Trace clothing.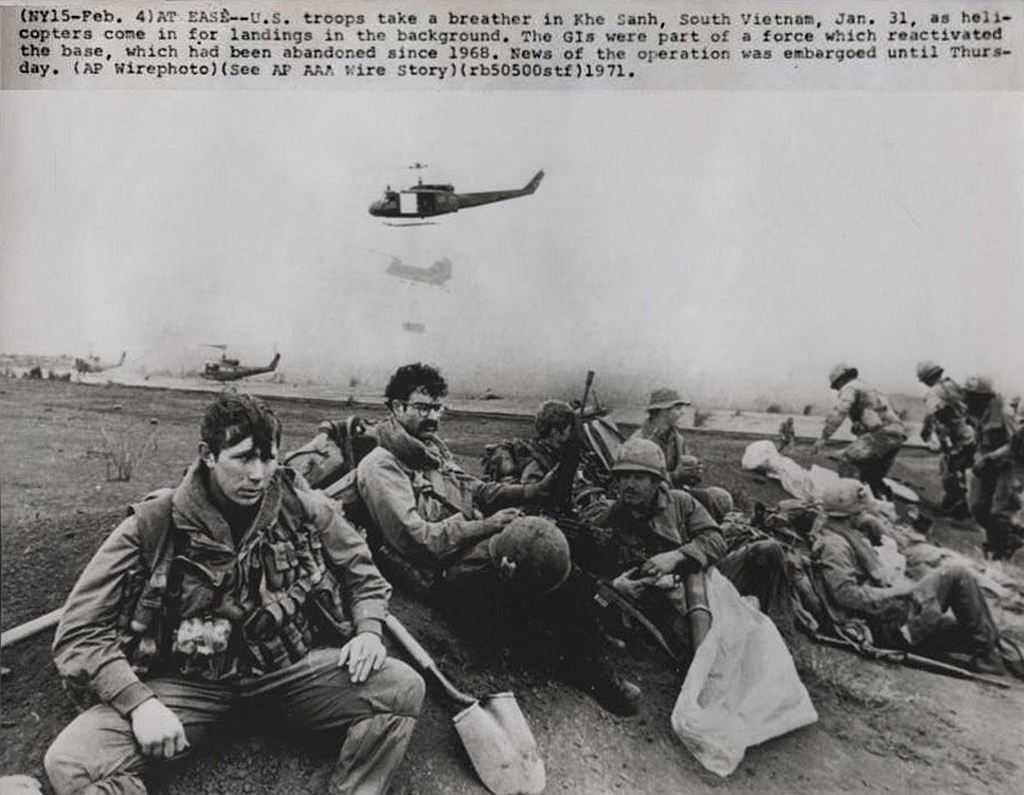
Traced to box(912, 376, 968, 490).
